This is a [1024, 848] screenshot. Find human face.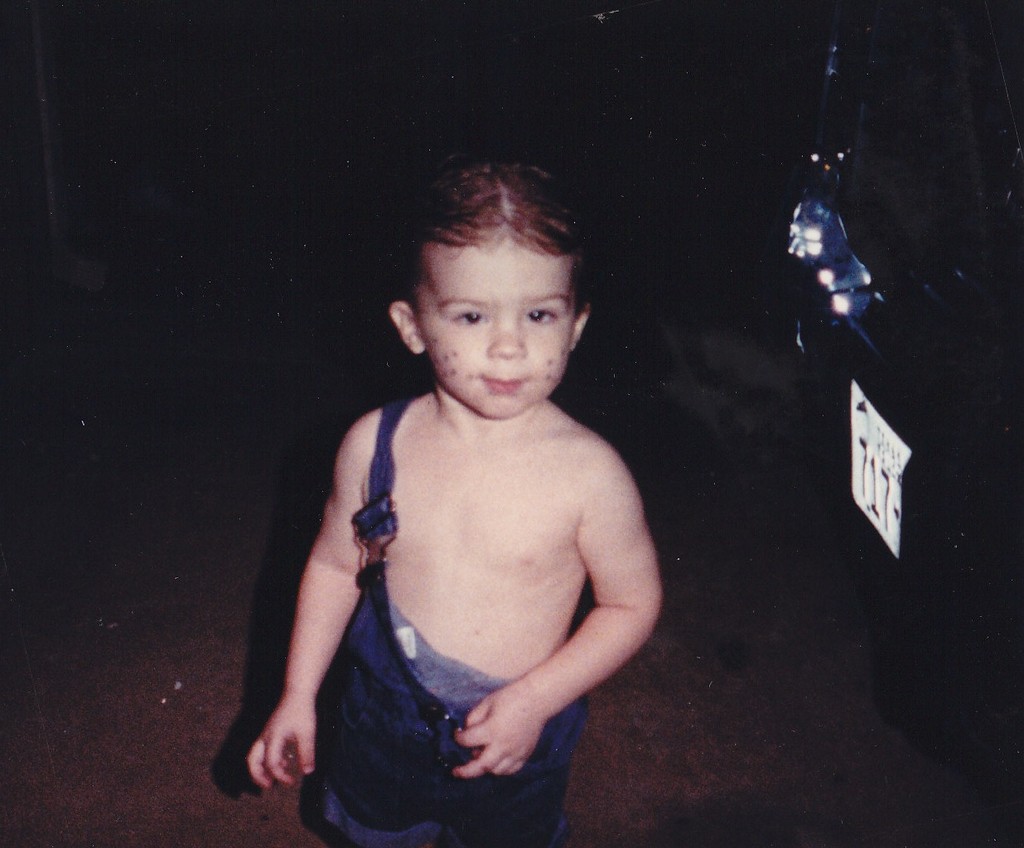
Bounding box: [x1=412, y1=228, x2=578, y2=417].
